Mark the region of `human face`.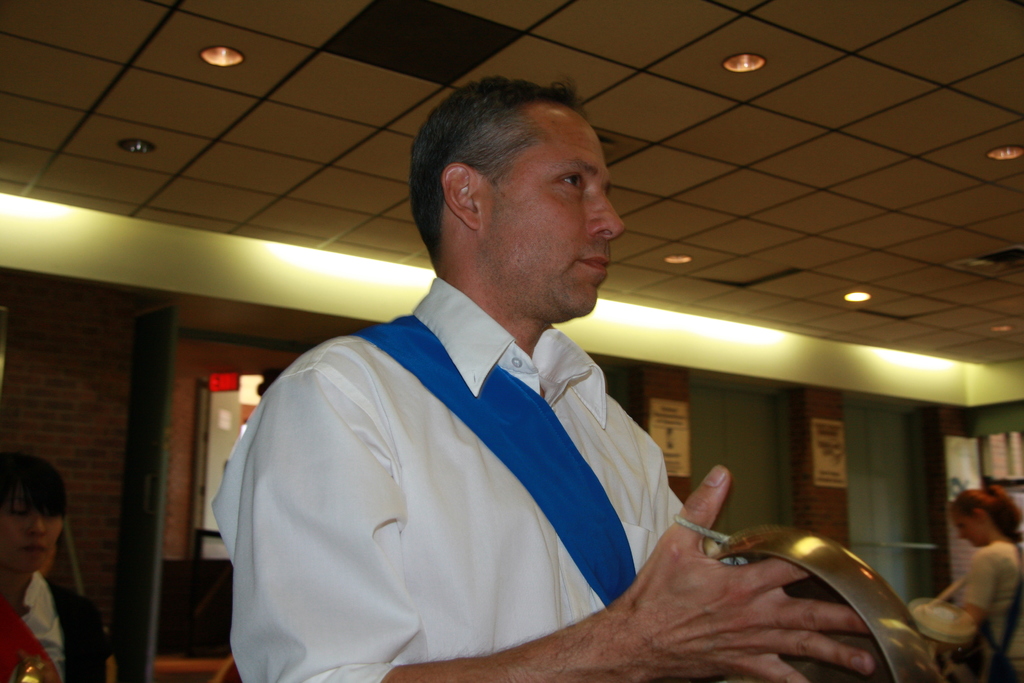
Region: <region>952, 511, 988, 544</region>.
